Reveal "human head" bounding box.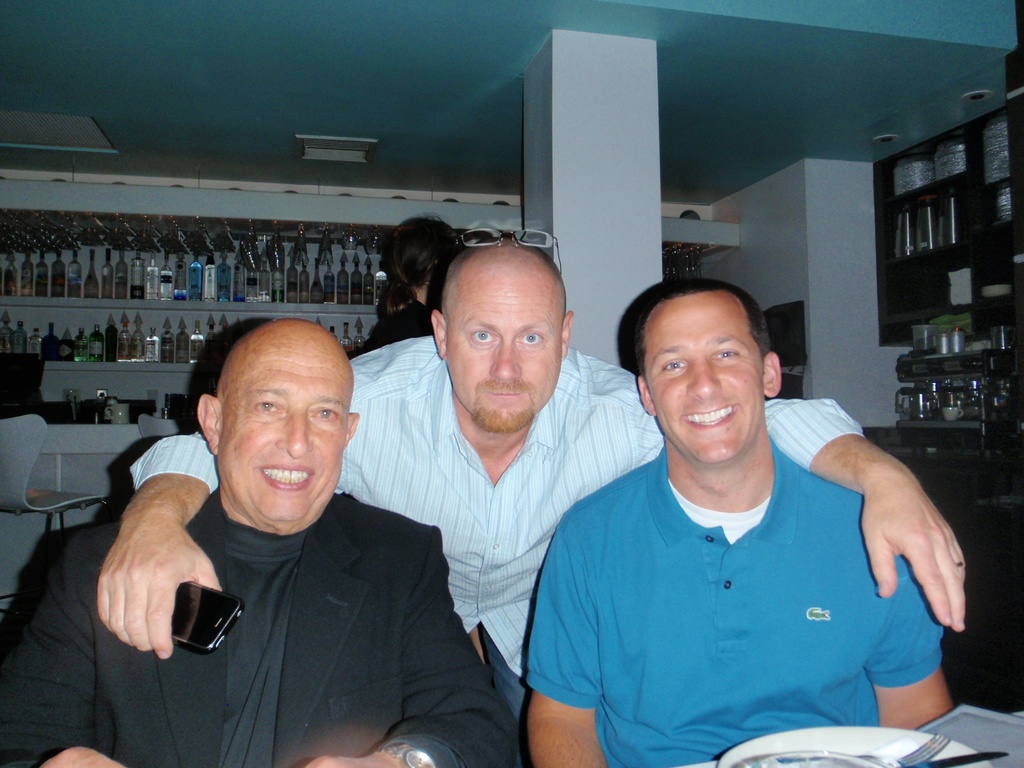
Revealed: [383,219,464,308].
